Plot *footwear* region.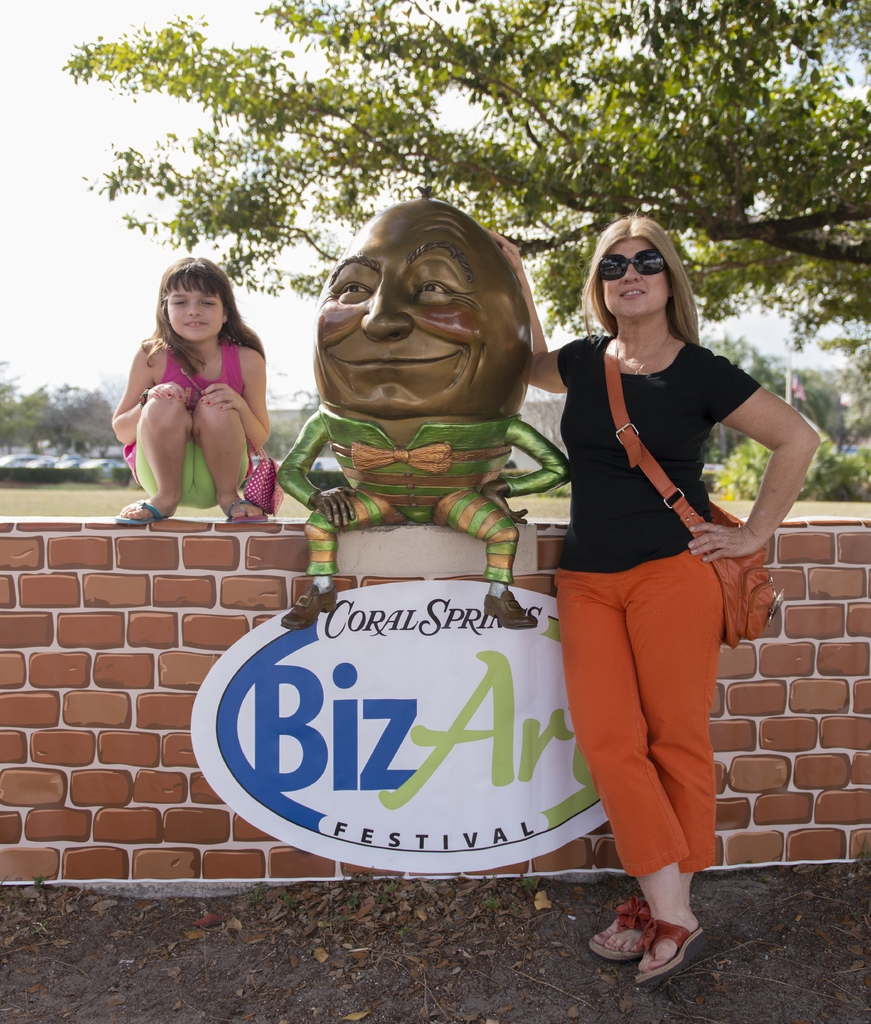
Plotted at bbox=[280, 580, 336, 633].
